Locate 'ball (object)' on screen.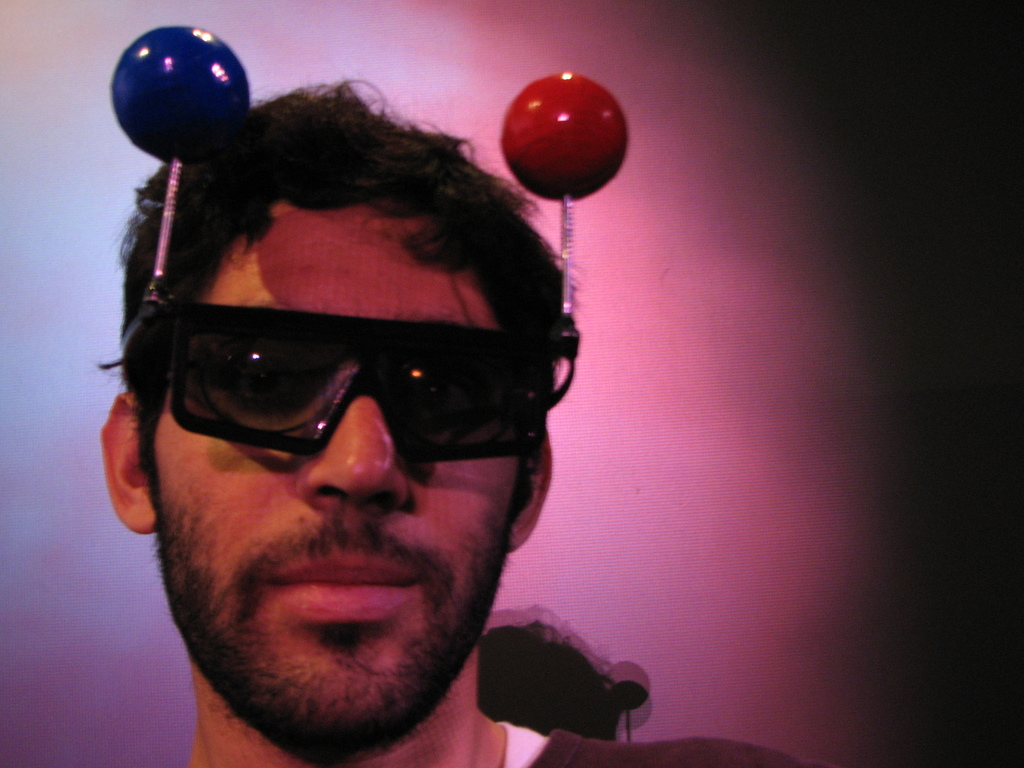
On screen at <region>500, 73, 632, 203</region>.
